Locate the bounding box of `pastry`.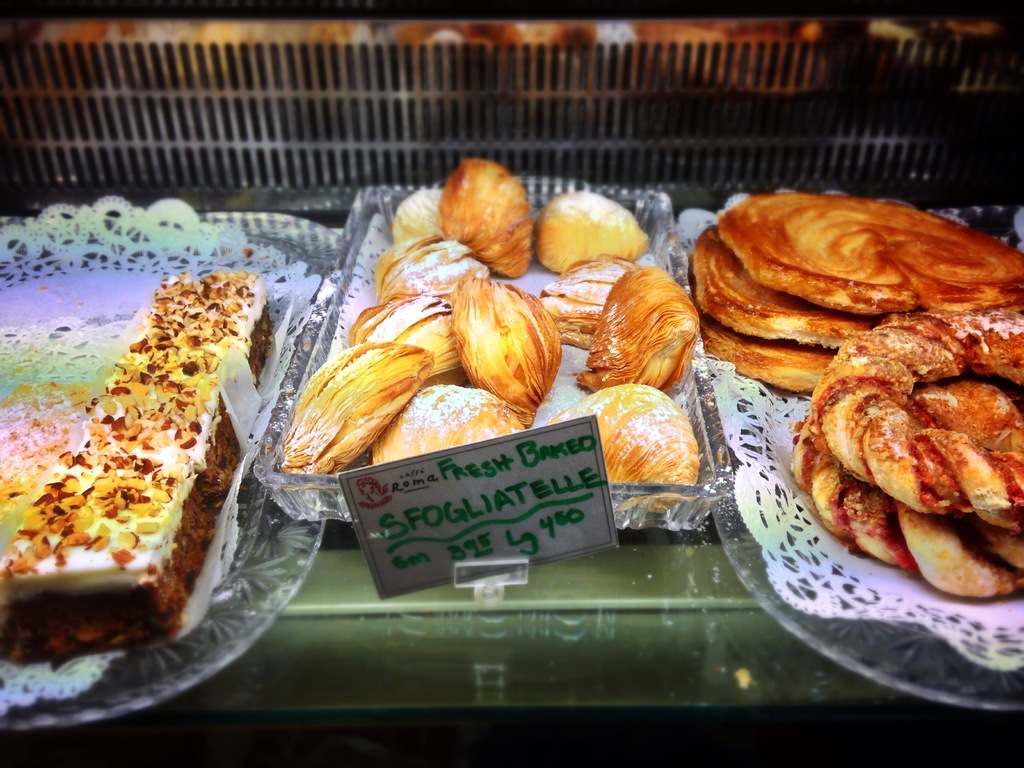
Bounding box: detection(460, 270, 555, 412).
